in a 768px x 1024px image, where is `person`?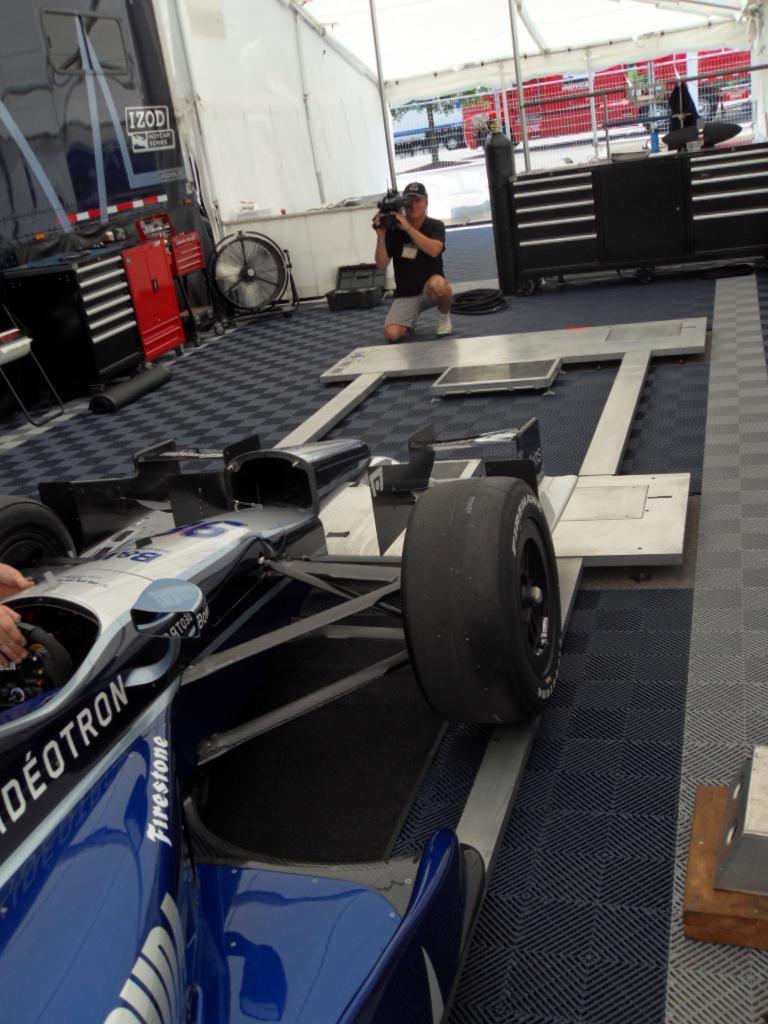
rect(372, 180, 454, 345).
